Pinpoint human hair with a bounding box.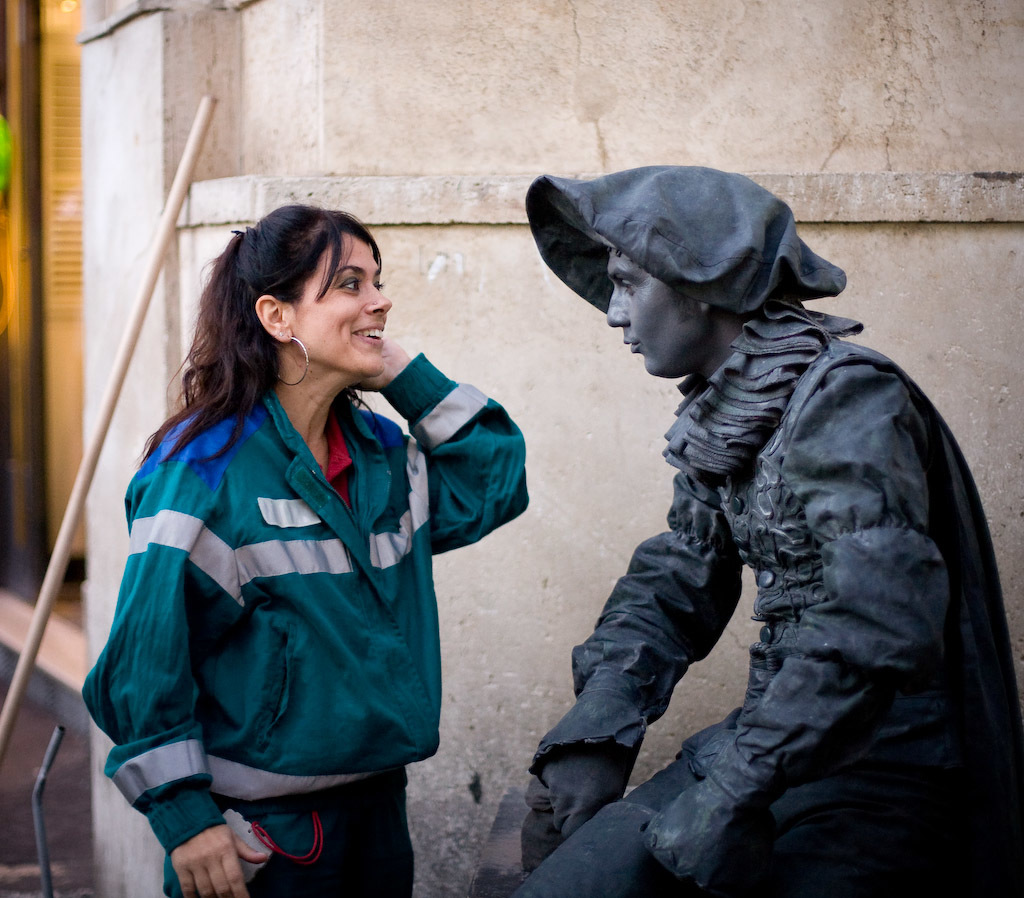
detection(186, 202, 393, 440).
